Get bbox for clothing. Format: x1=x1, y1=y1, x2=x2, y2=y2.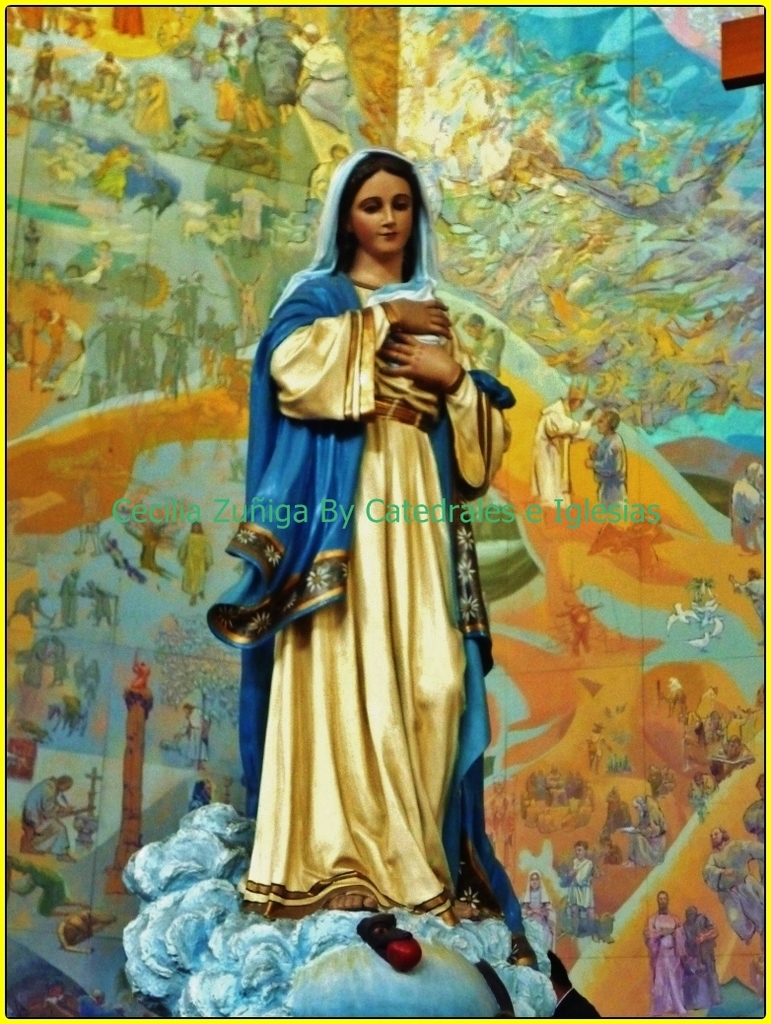
x1=227, y1=183, x2=271, y2=239.
